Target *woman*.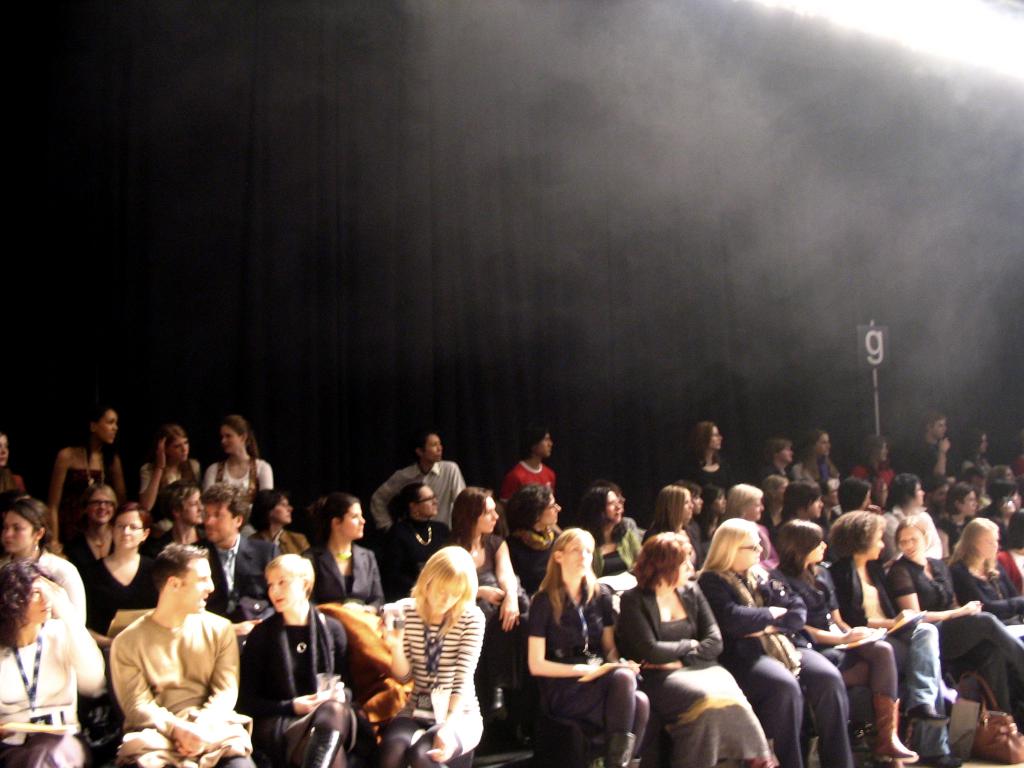
Target region: (left=444, top=481, right=531, bottom=716).
